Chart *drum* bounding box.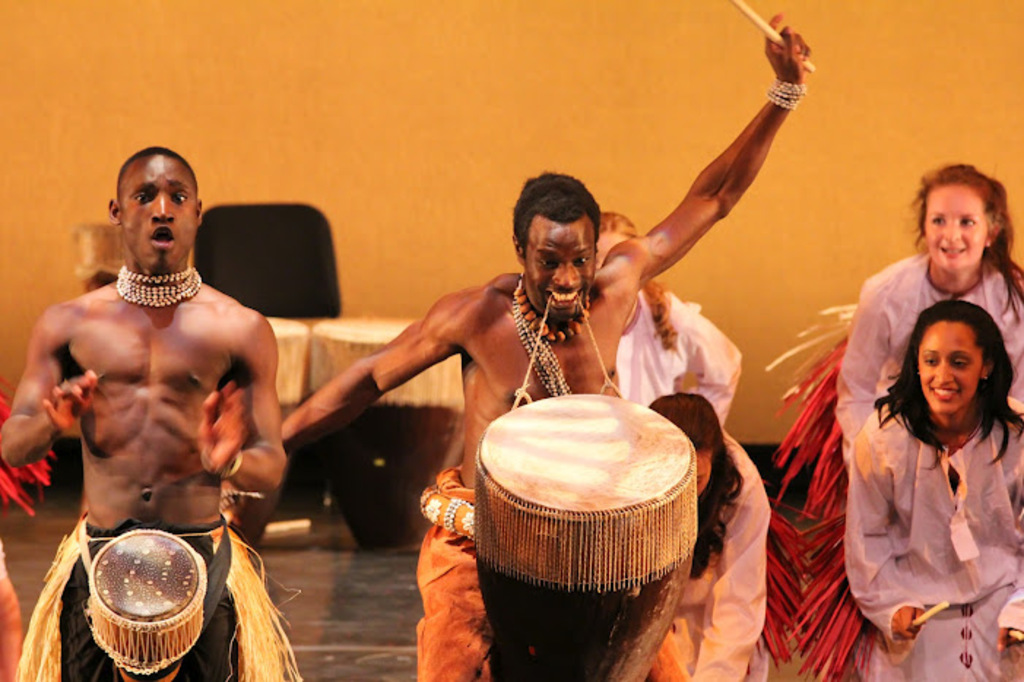
Charted: bbox=(476, 394, 701, 681).
